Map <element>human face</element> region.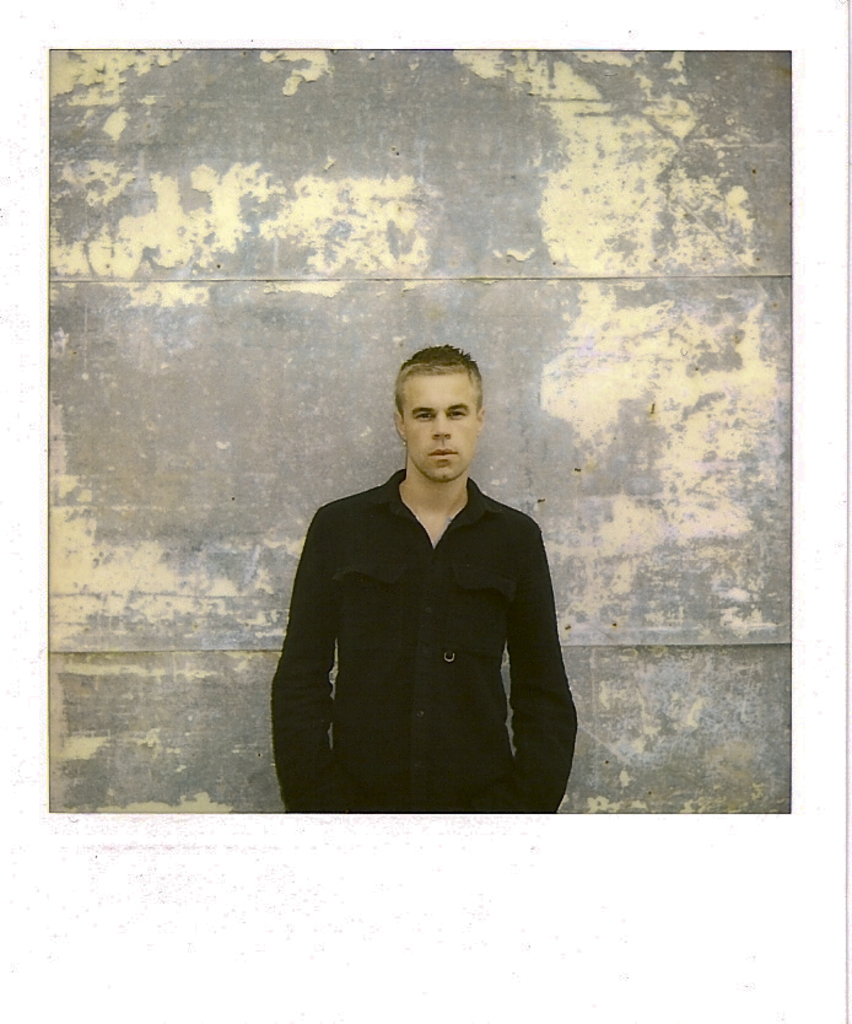
Mapped to x1=406 y1=373 x2=478 y2=484.
